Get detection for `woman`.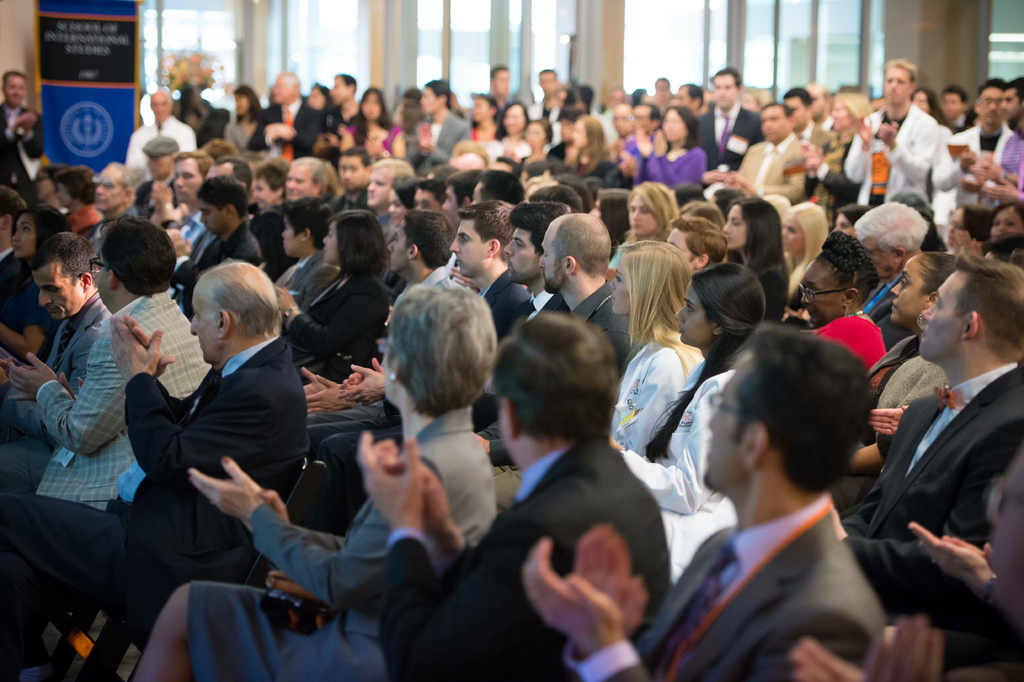
Detection: {"x1": 0, "y1": 201, "x2": 53, "y2": 352}.
